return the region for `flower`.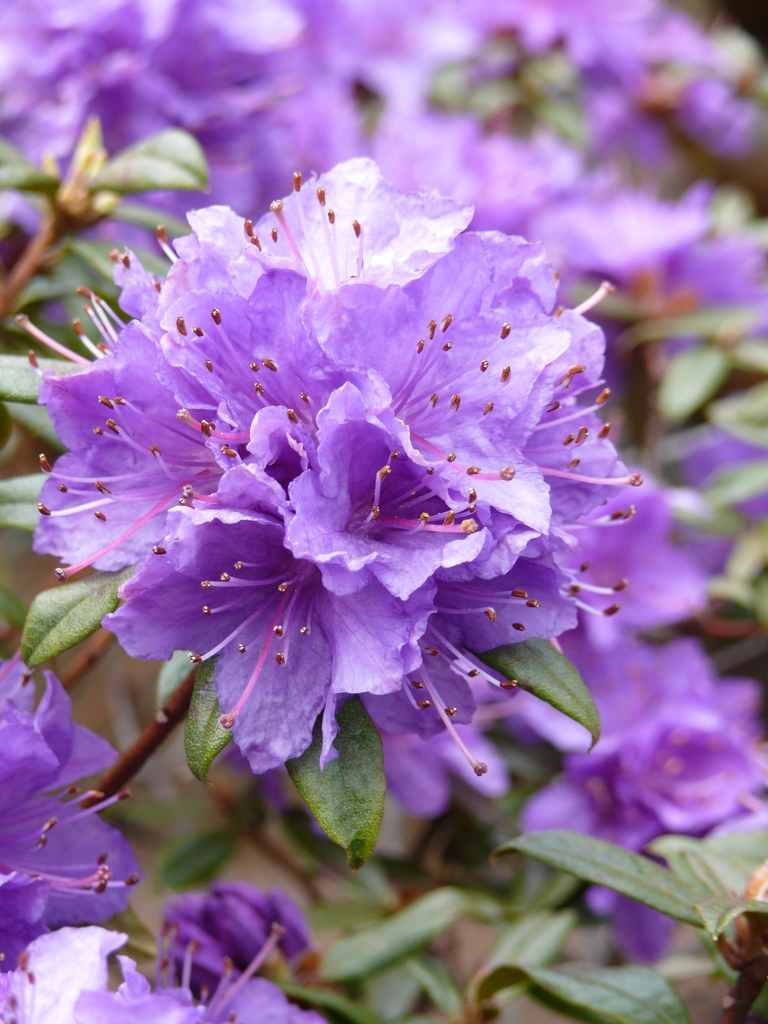
0/657/145/979.
